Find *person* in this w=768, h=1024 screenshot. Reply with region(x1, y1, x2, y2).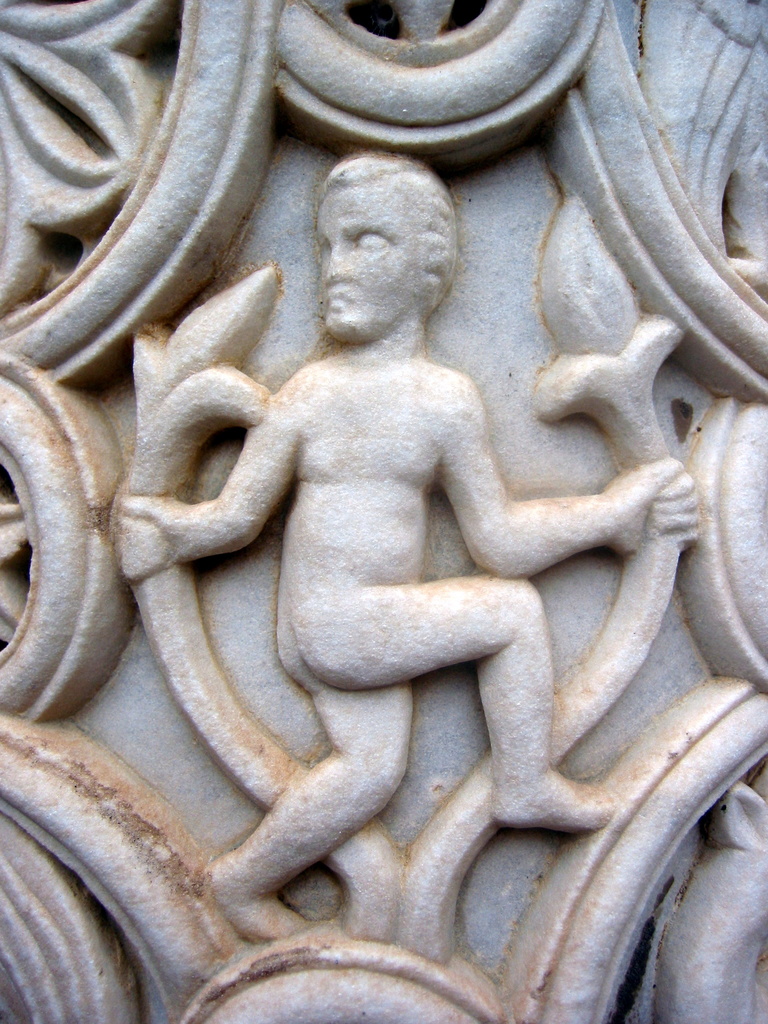
region(115, 150, 699, 956).
